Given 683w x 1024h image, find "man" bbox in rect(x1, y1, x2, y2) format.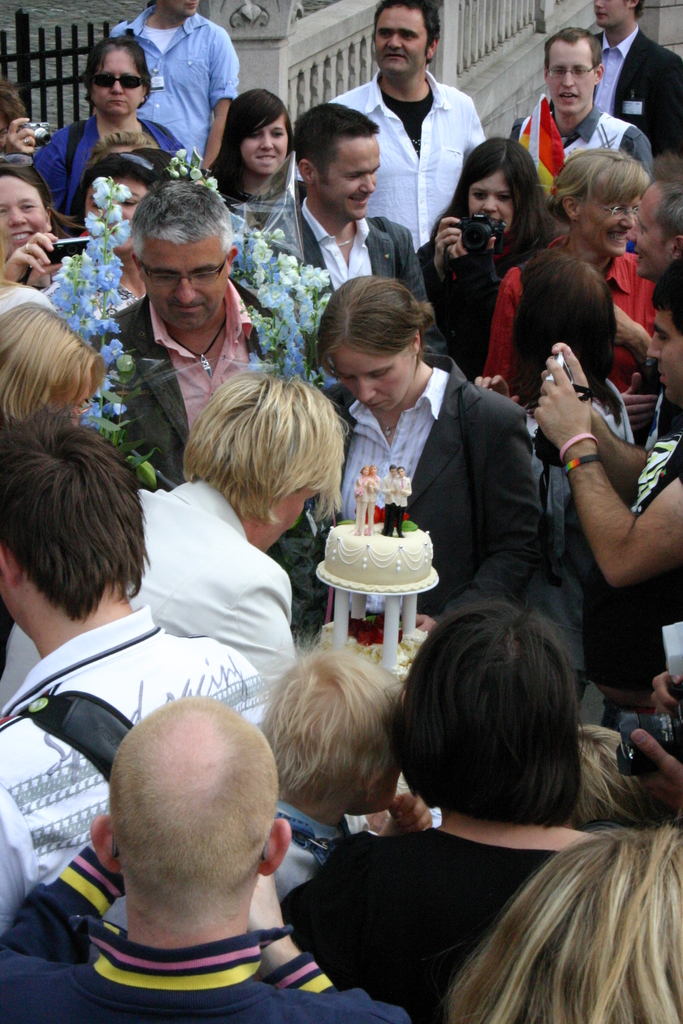
rect(325, 0, 488, 247).
